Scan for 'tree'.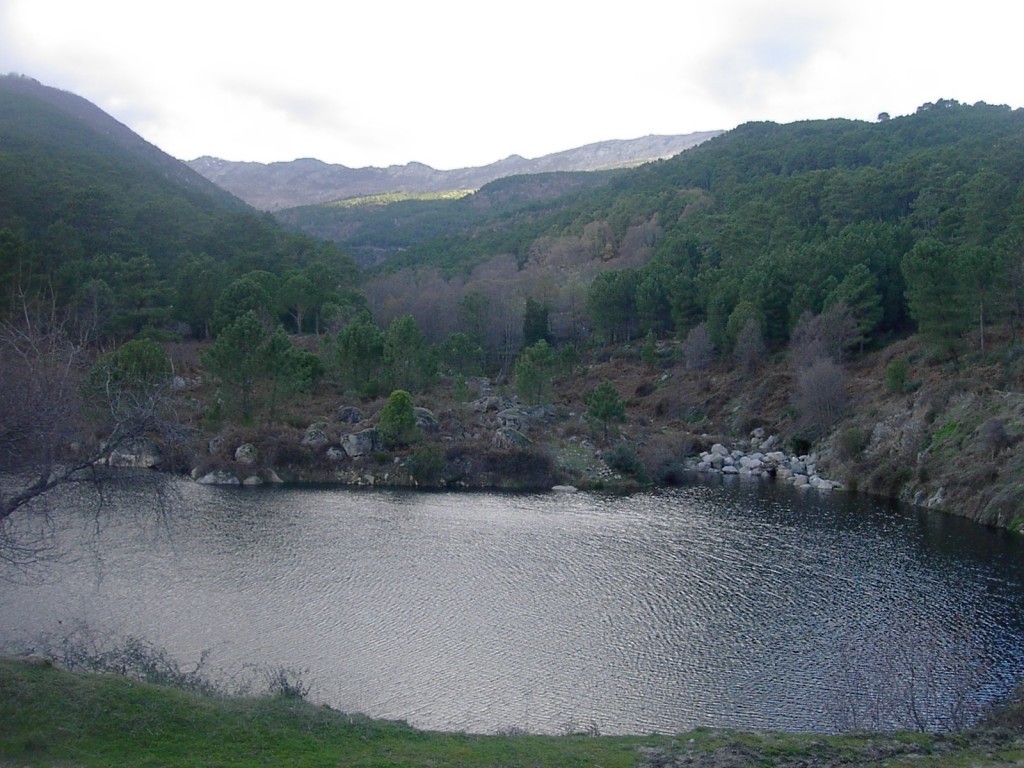
Scan result: bbox=[828, 263, 887, 337].
